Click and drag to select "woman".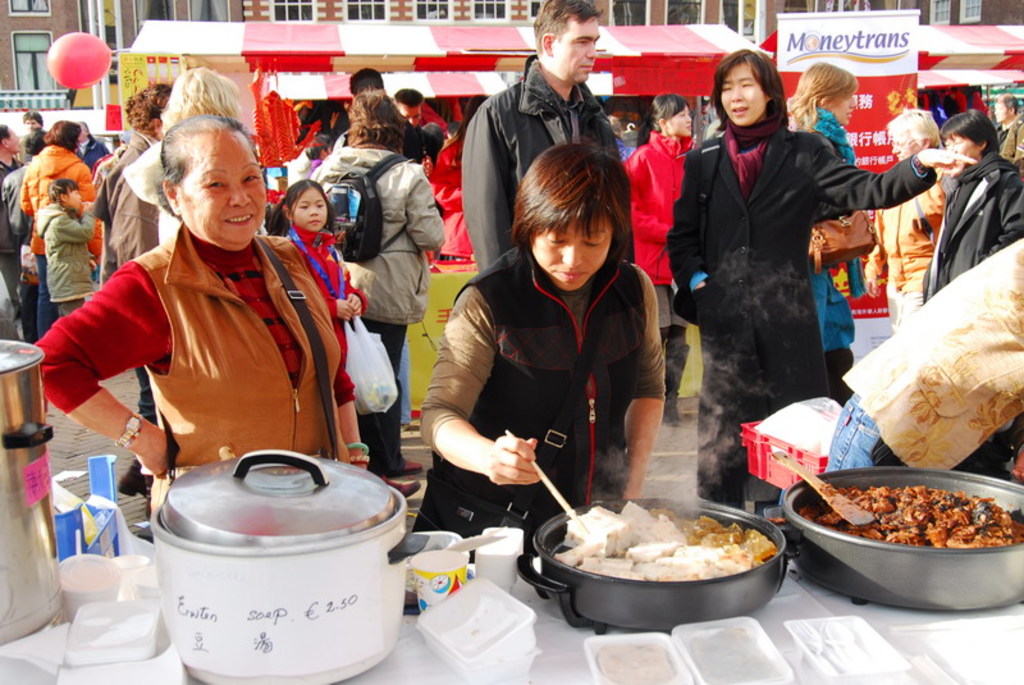
Selection: 786 60 858 407.
